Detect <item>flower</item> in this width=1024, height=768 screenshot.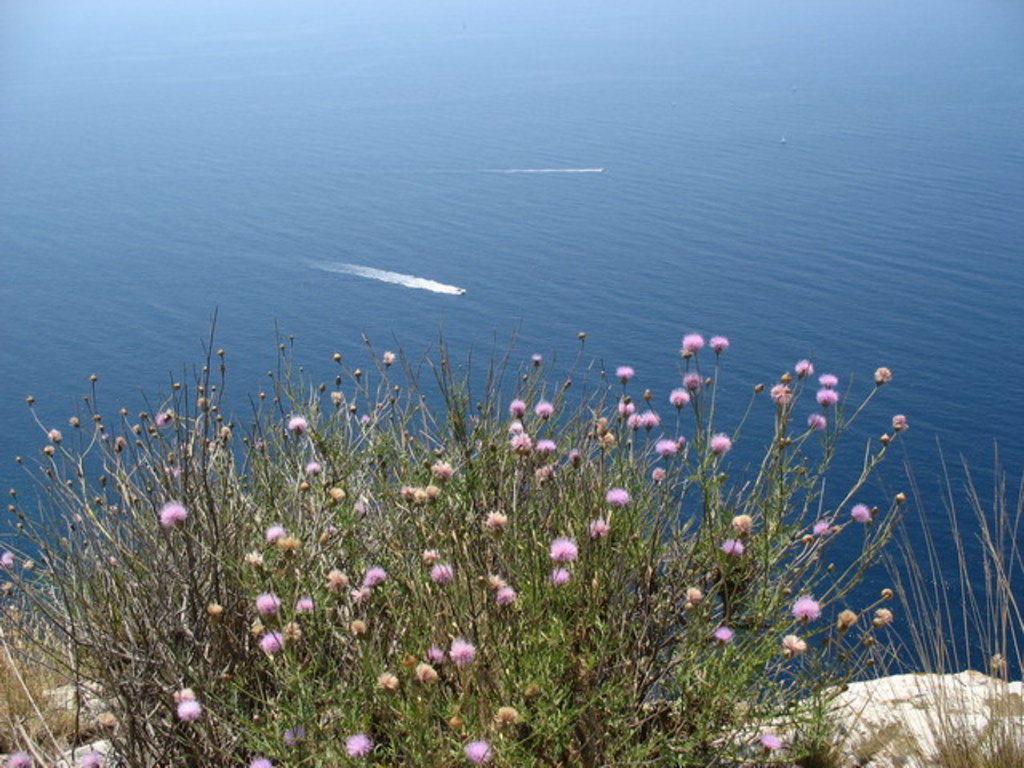
Detection: (left=782, top=638, right=803, bottom=653).
